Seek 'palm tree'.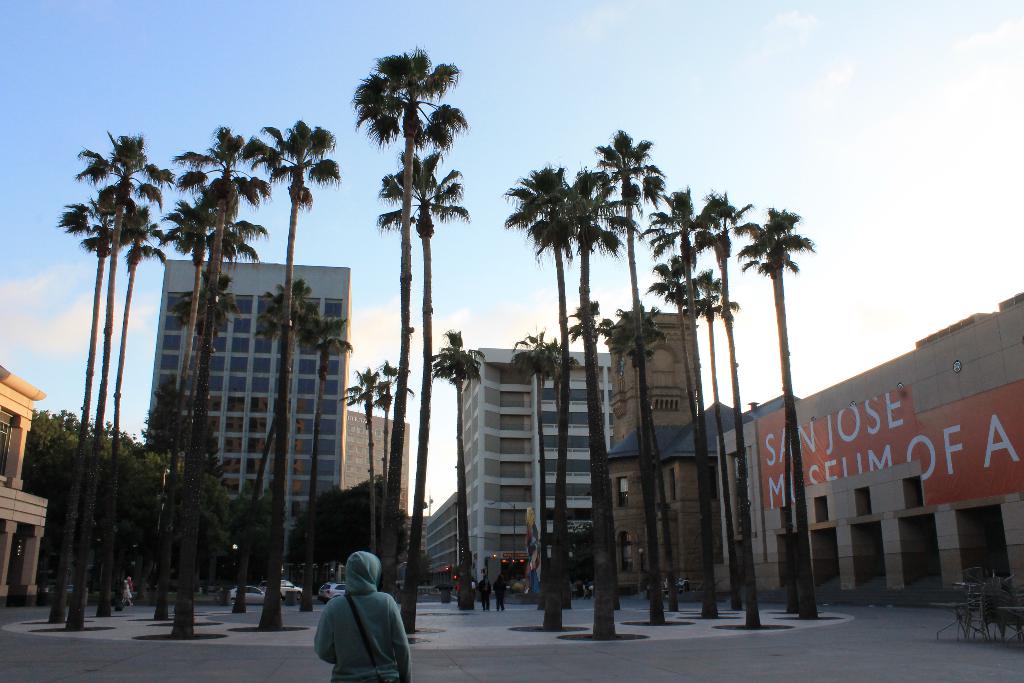
Rect(593, 129, 696, 631).
